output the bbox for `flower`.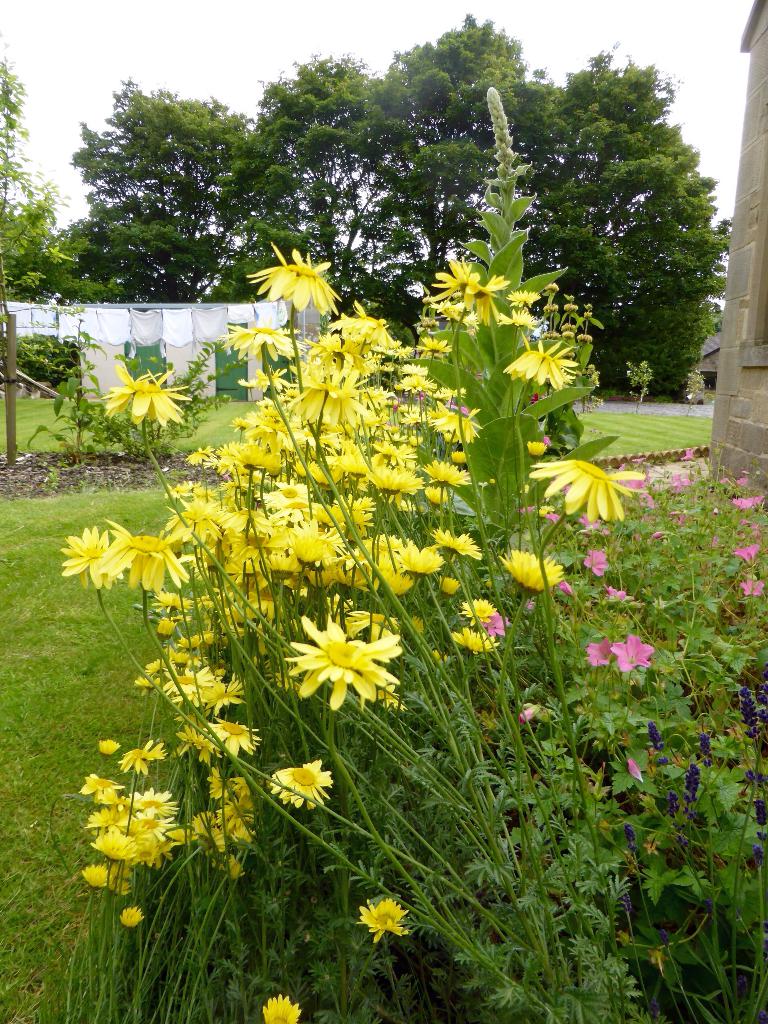
(261, 993, 303, 1022).
